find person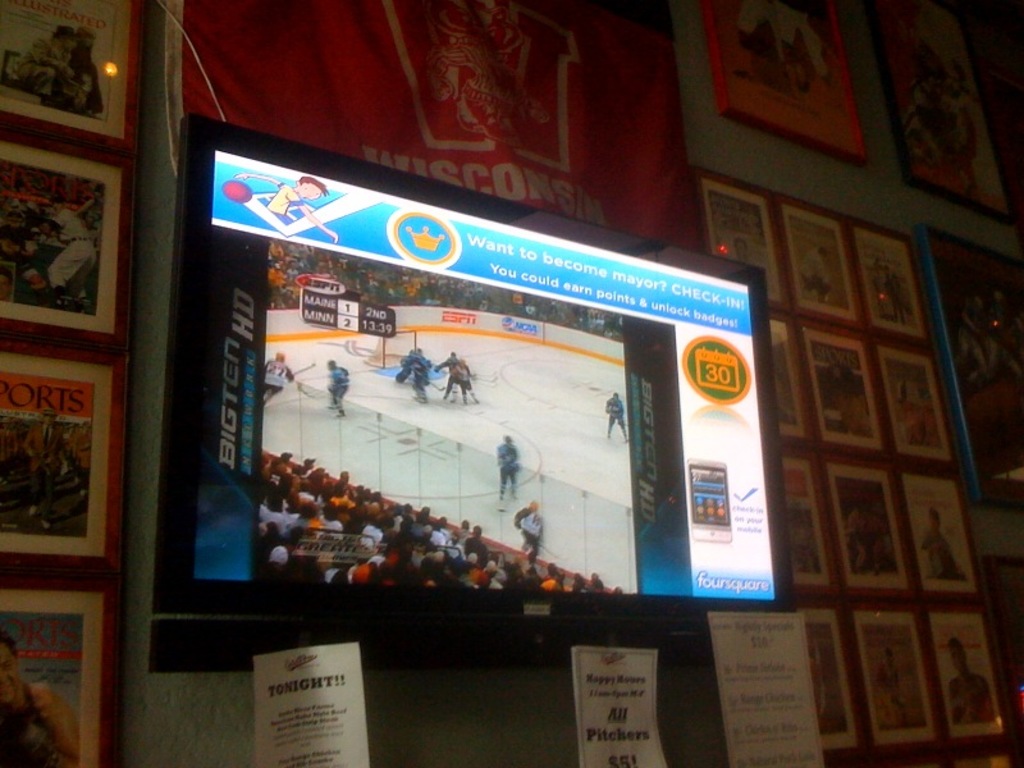
603:392:628:442
